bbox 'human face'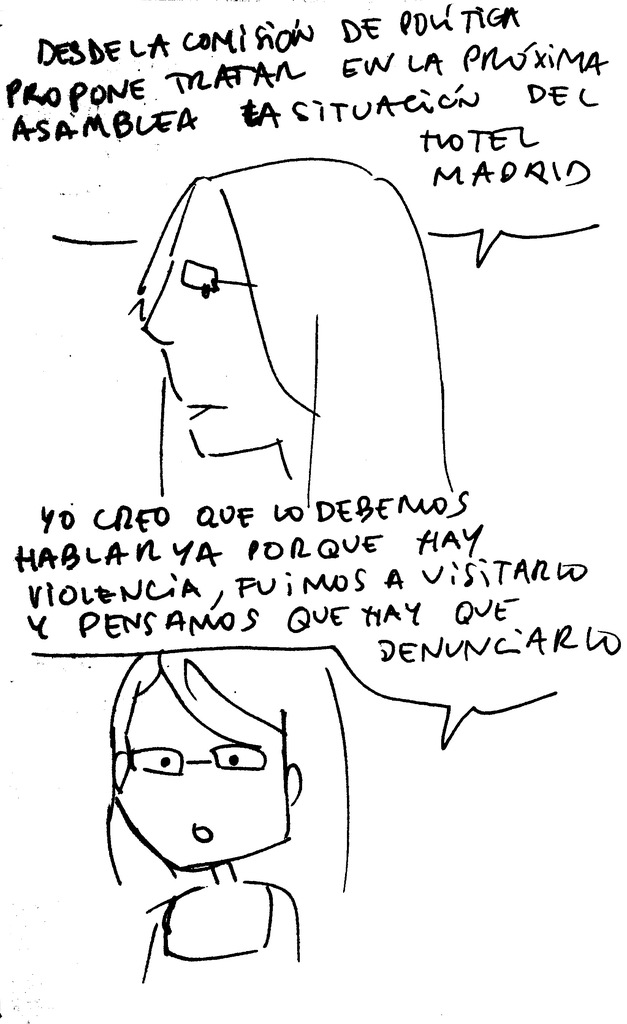
select_region(143, 175, 283, 454)
